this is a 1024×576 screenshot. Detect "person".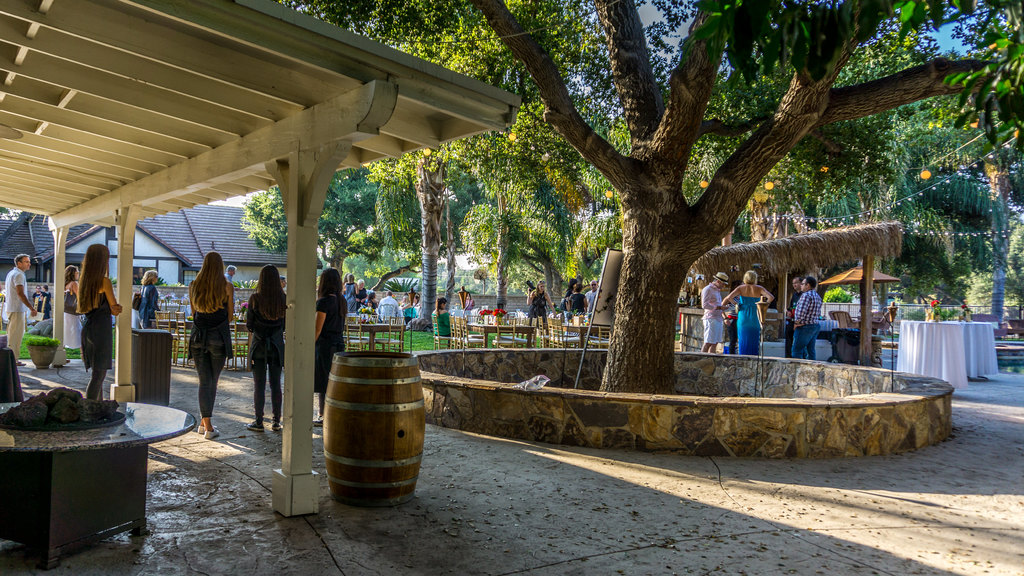
box(37, 287, 40, 312).
